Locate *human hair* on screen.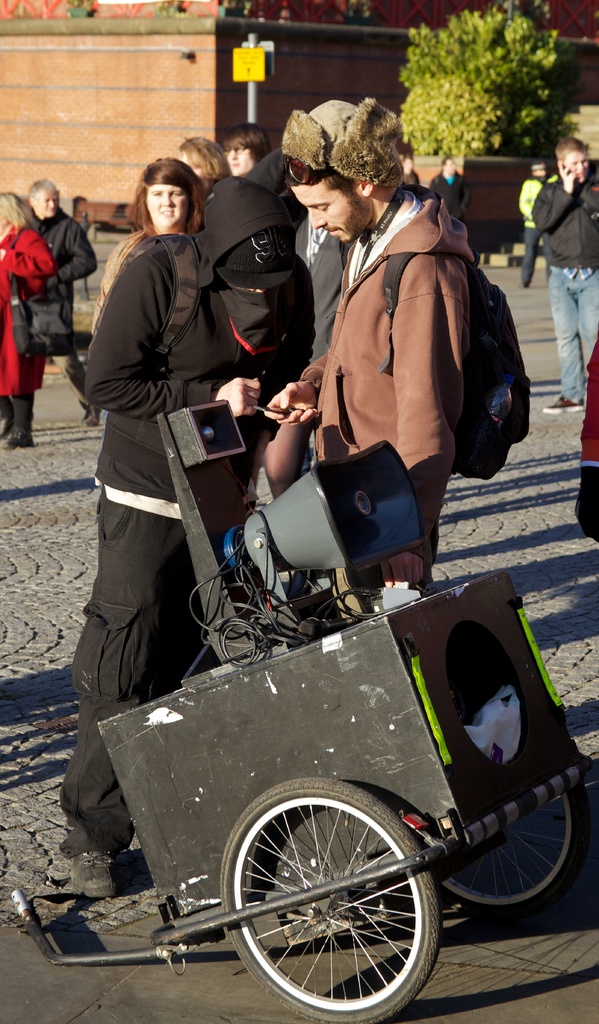
On screen at 26, 176, 63, 214.
